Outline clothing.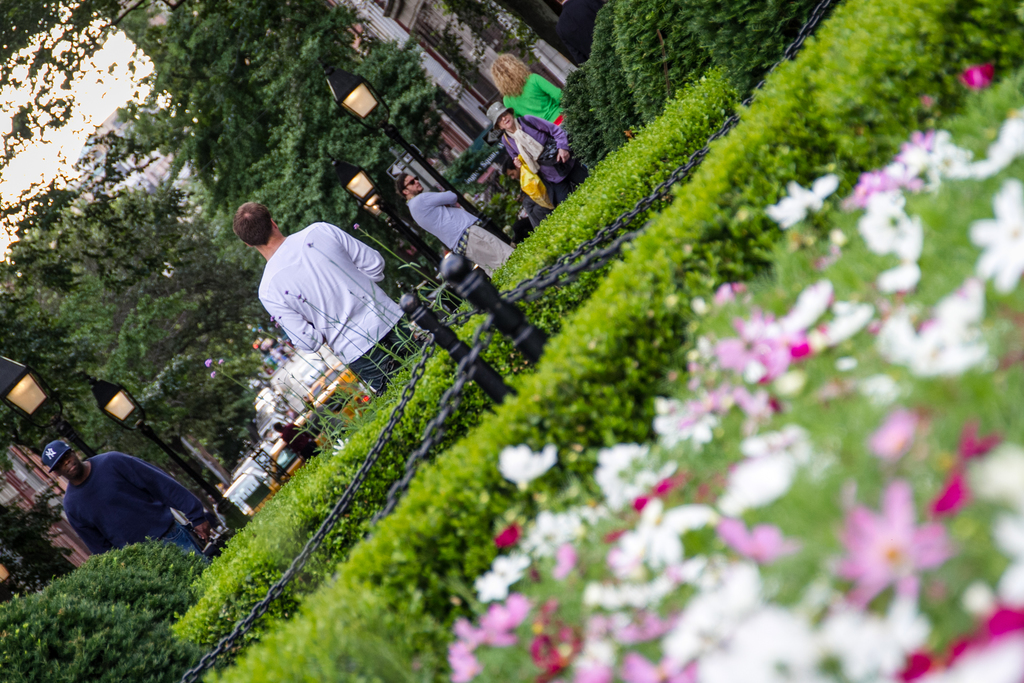
Outline: pyautogui.locateOnScreen(407, 183, 476, 286).
